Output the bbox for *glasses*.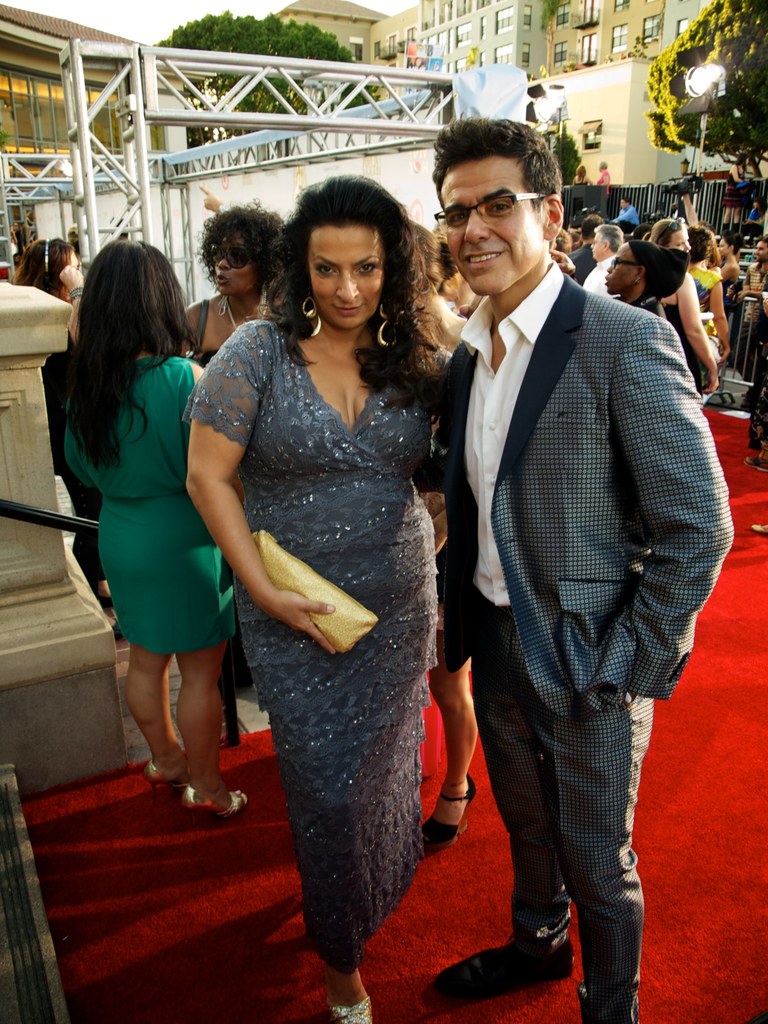
[x1=592, y1=239, x2=603, y2=243].
